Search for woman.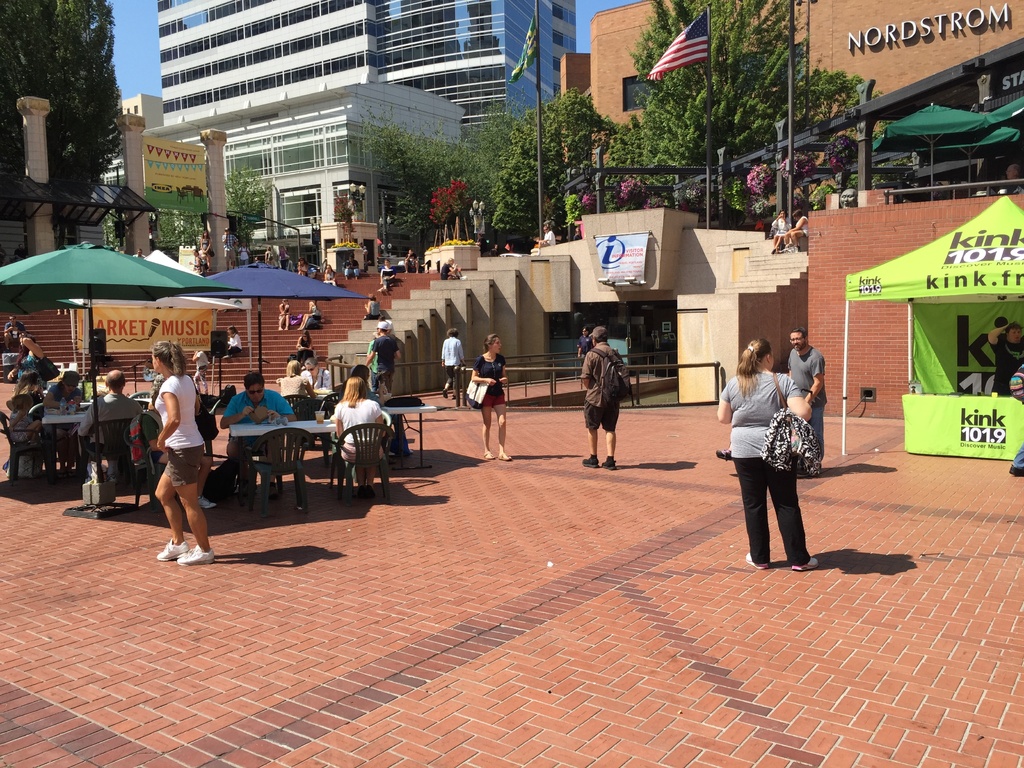
Found at BBox(714, 337, 822, 570).
